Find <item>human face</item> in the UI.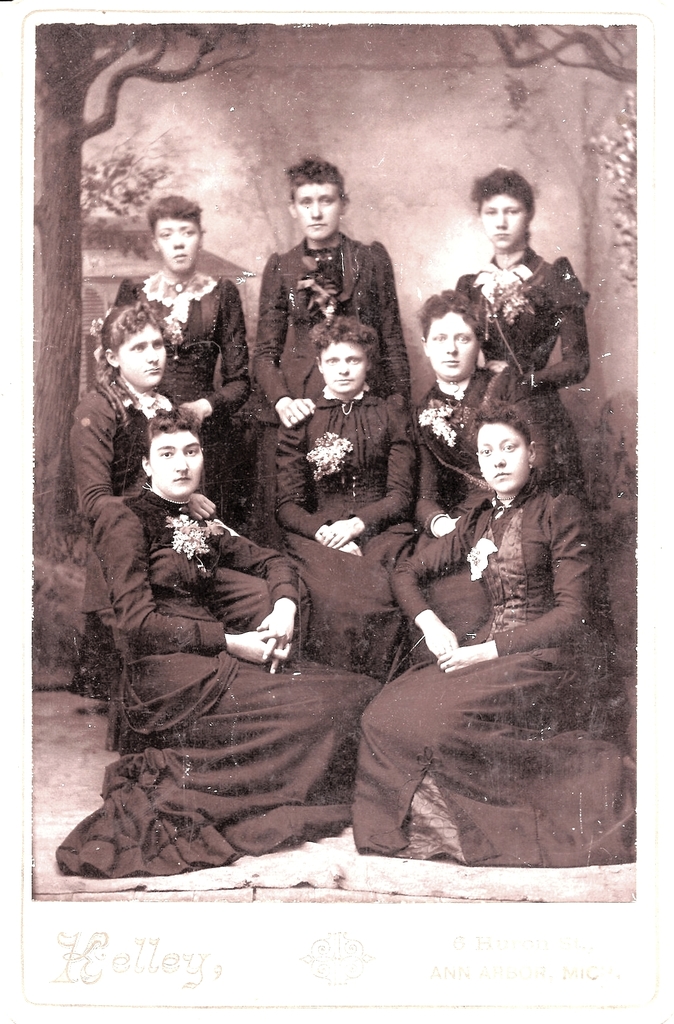
UI element at select_region(295, 183, 339, 241).
